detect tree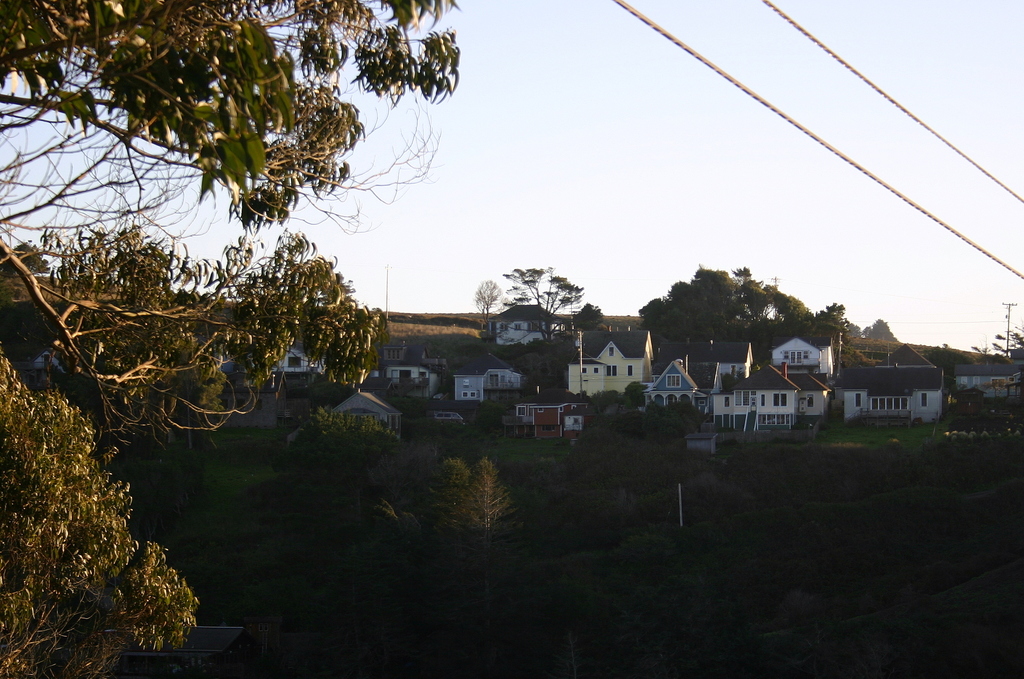
[470, 280, 503, 340]
